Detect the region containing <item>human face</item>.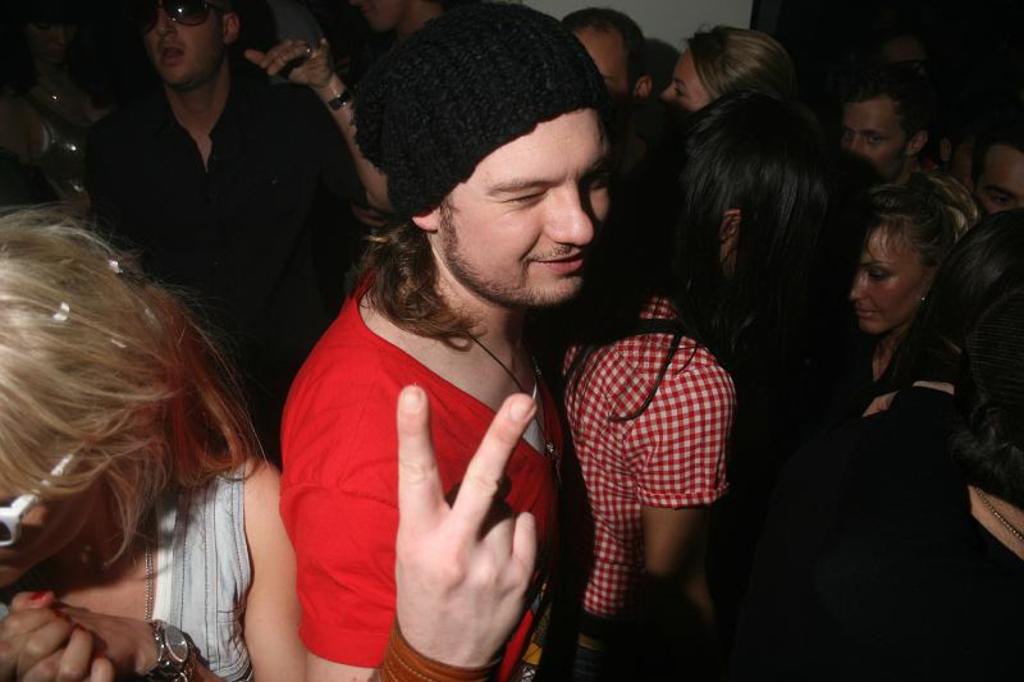
left=444, top=107, right=613, bottom=303.
